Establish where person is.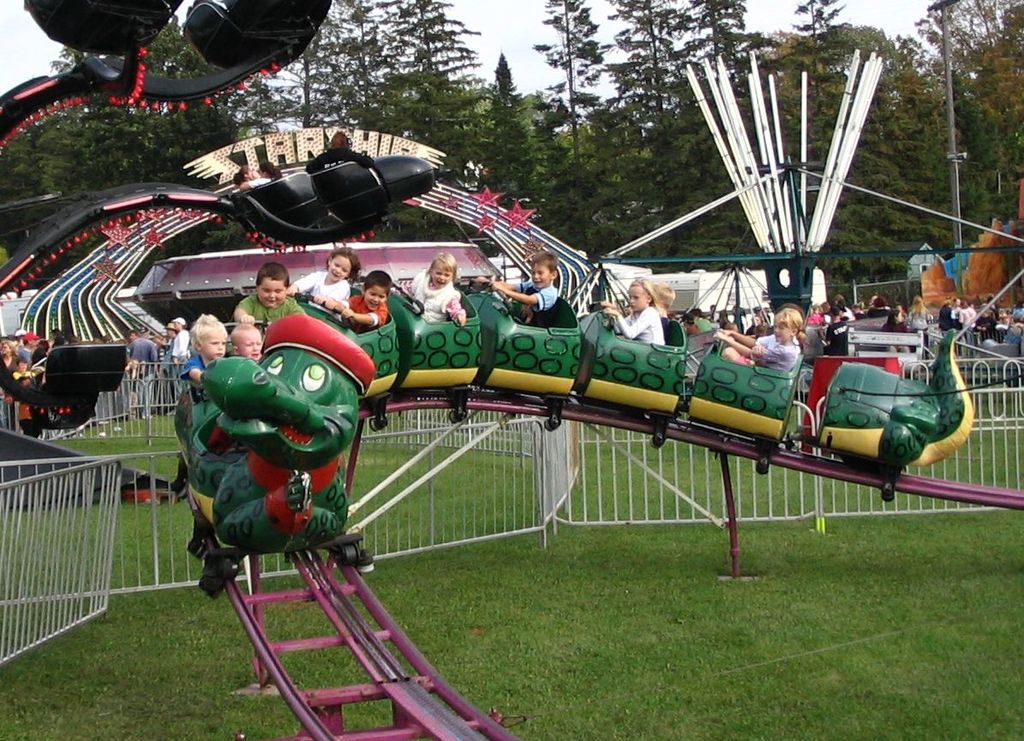
Established at bbox(174, 301, 233, 381).
